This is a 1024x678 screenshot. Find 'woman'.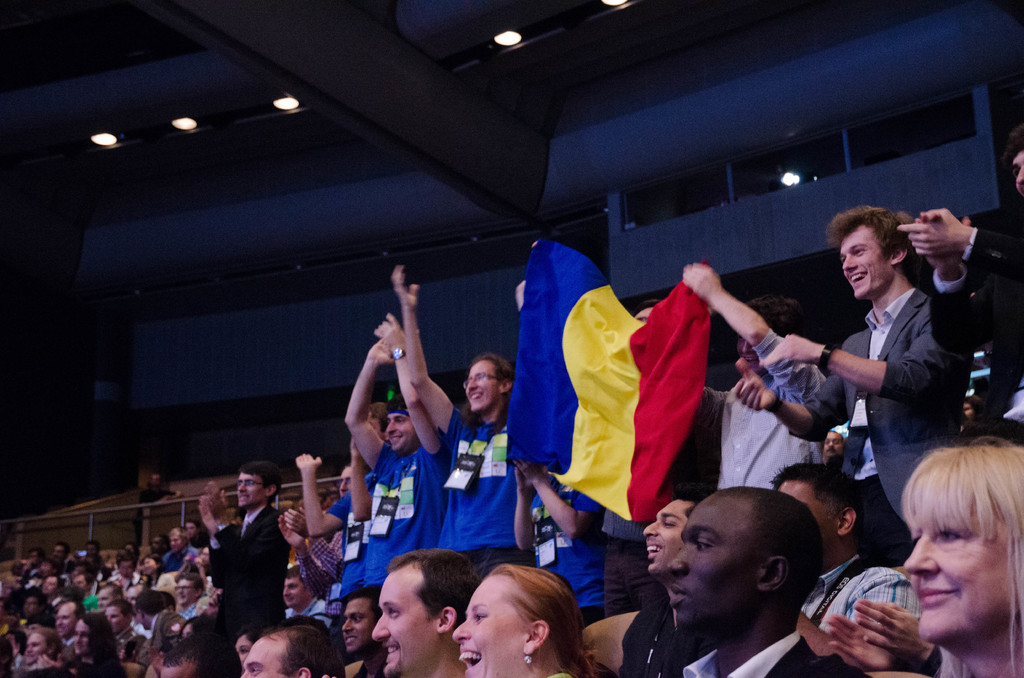
Bounding box: left=901, top=432, right=1023, bottom=677.
